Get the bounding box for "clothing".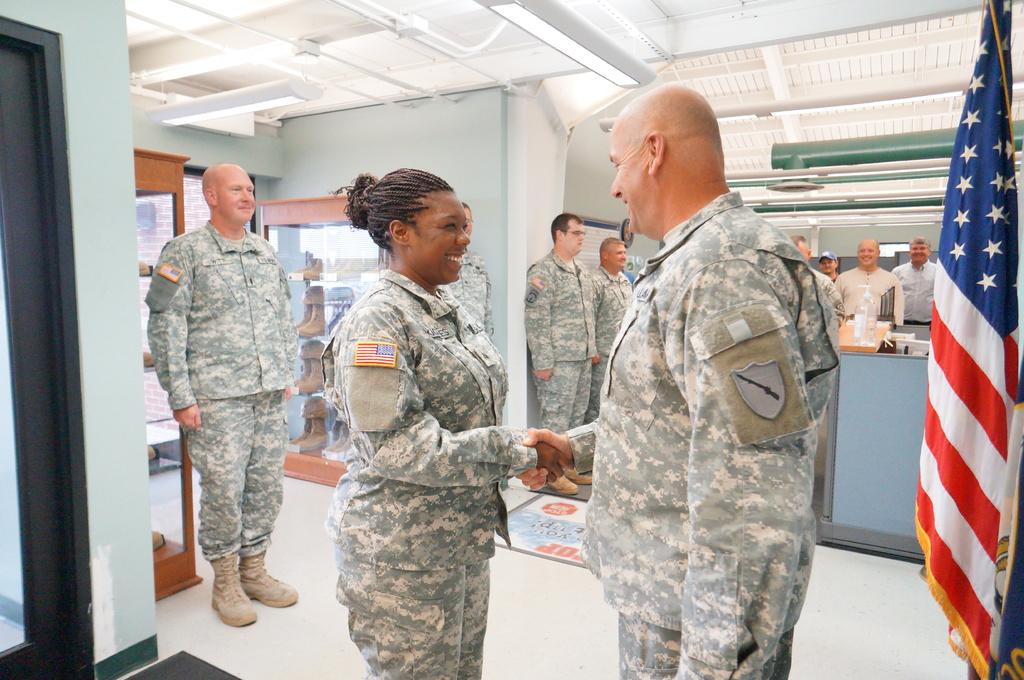
(836, 265, 901, 331).
